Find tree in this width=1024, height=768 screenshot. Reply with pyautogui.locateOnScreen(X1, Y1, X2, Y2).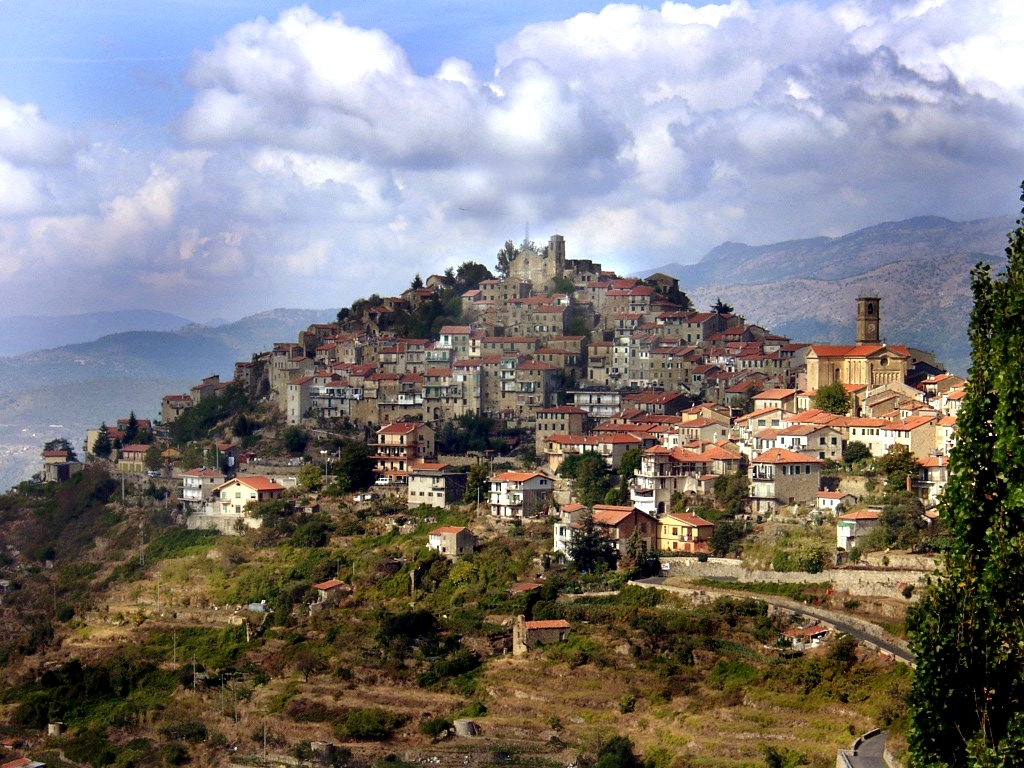
pyautogui.locateOnScreen(828, 629, 857, 682).
